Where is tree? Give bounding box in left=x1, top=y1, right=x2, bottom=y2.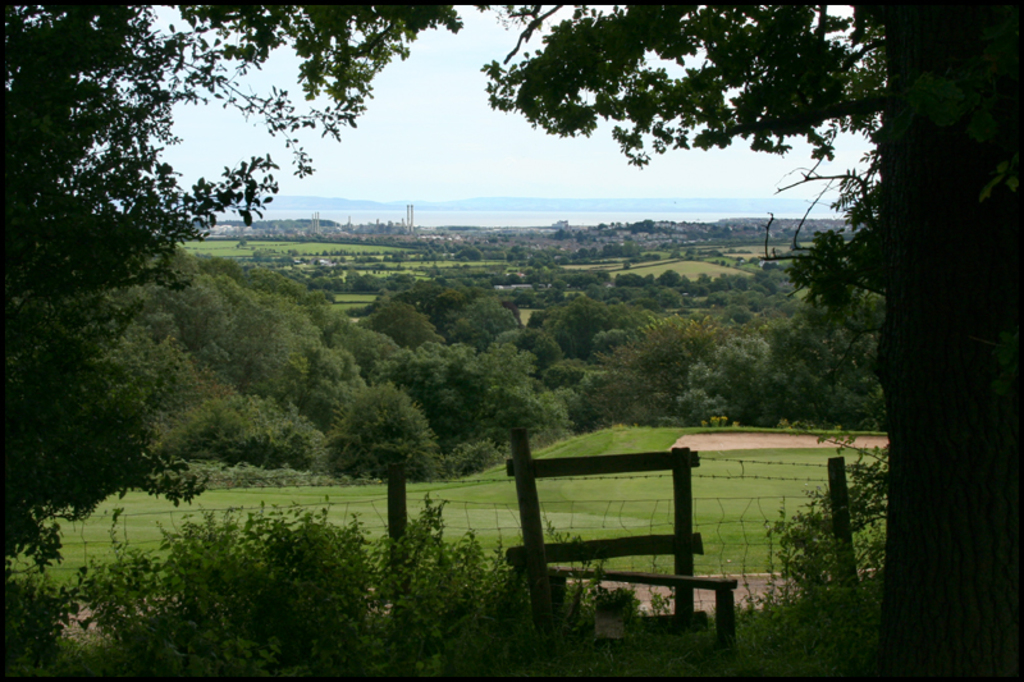
left=673, top=335, right=800, bottom=434.
